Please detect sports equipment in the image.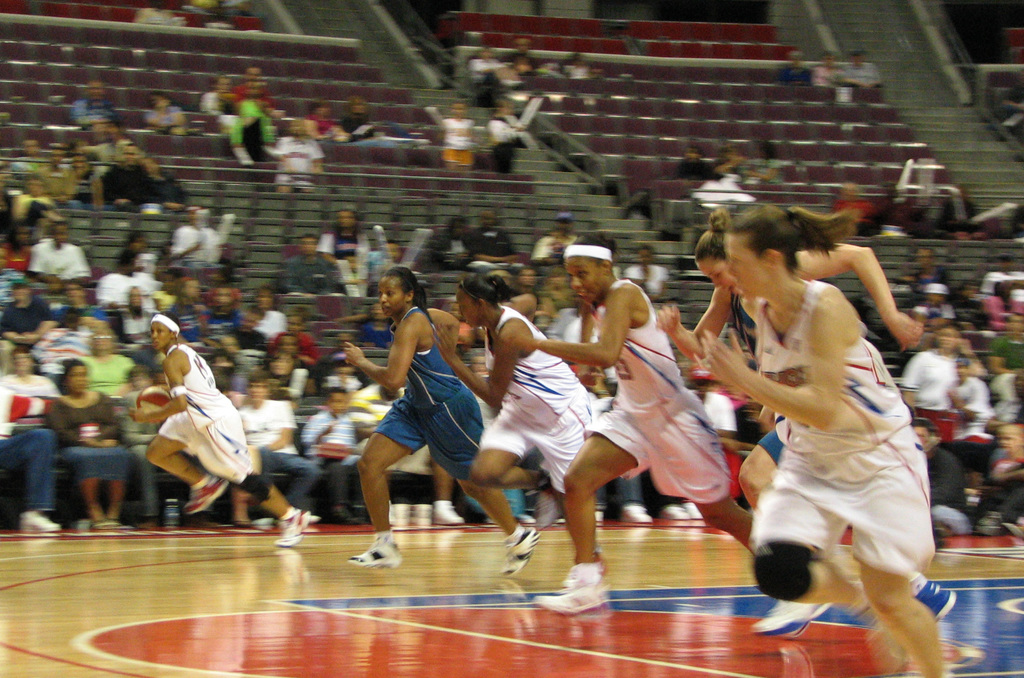
detection(345, 542, 402, 566).
